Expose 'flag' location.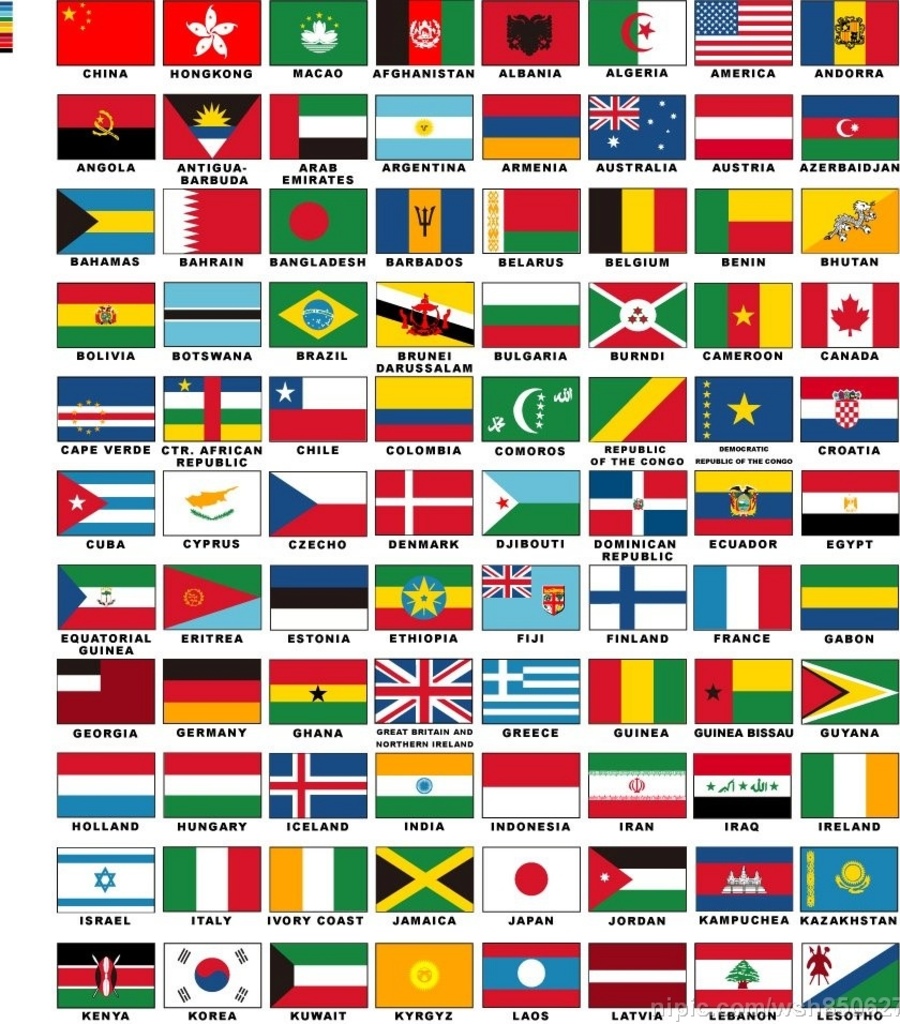
Exposed at {"left": 162, "top": 464, "right": 265, "bottom": 537}.
